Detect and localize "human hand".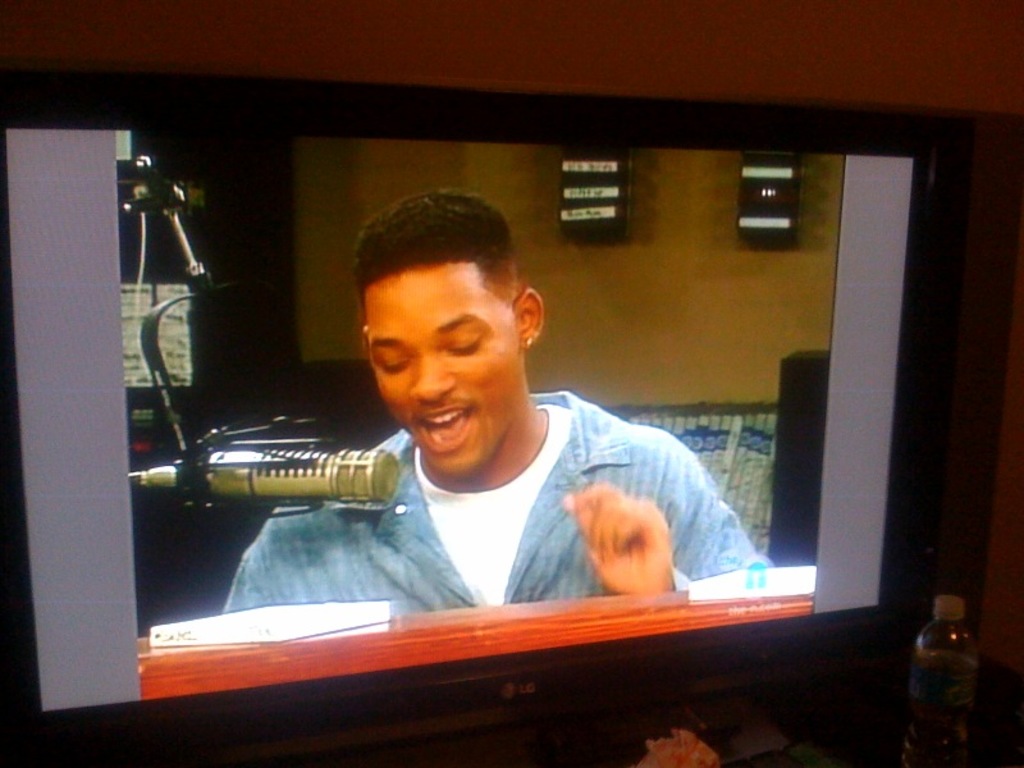
Localized at box=[559, 489, 687, 612].
